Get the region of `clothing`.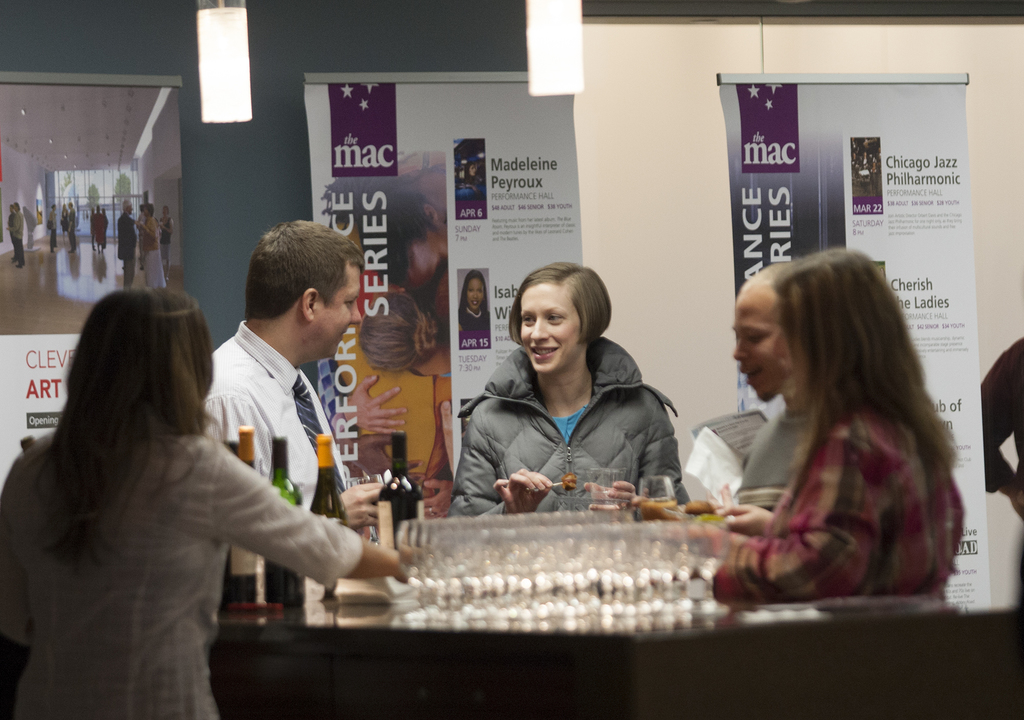
rect(708, 386, 956, 607).
